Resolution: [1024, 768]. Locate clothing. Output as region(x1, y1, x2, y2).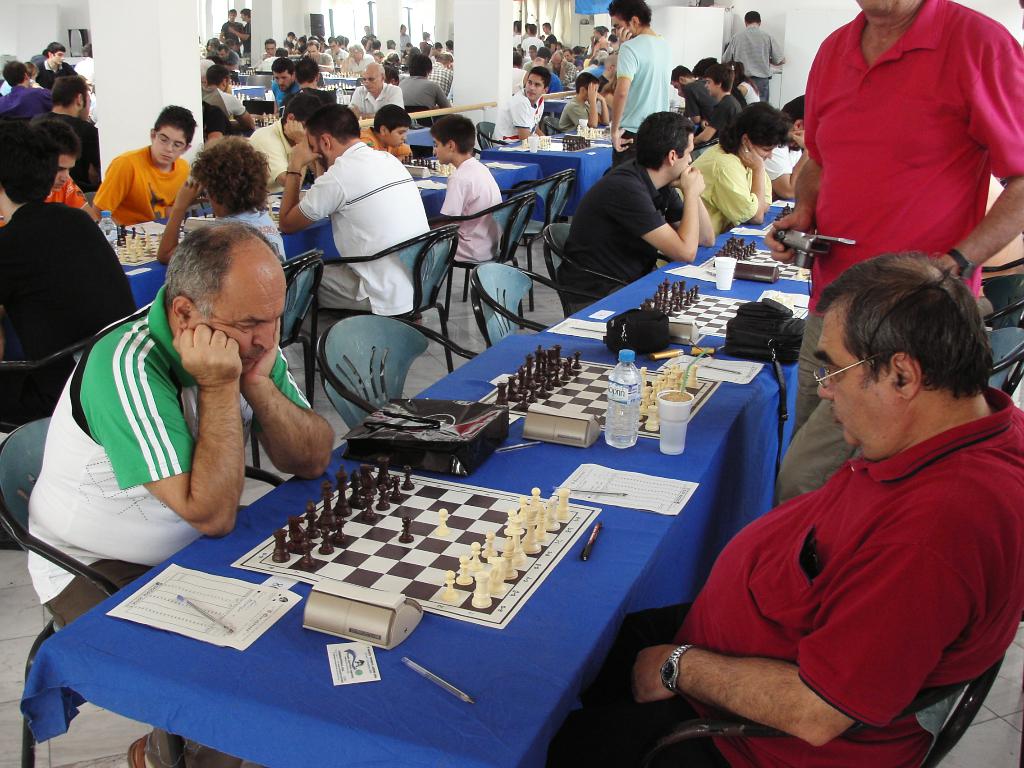
region(516, 30, 538, 61).
